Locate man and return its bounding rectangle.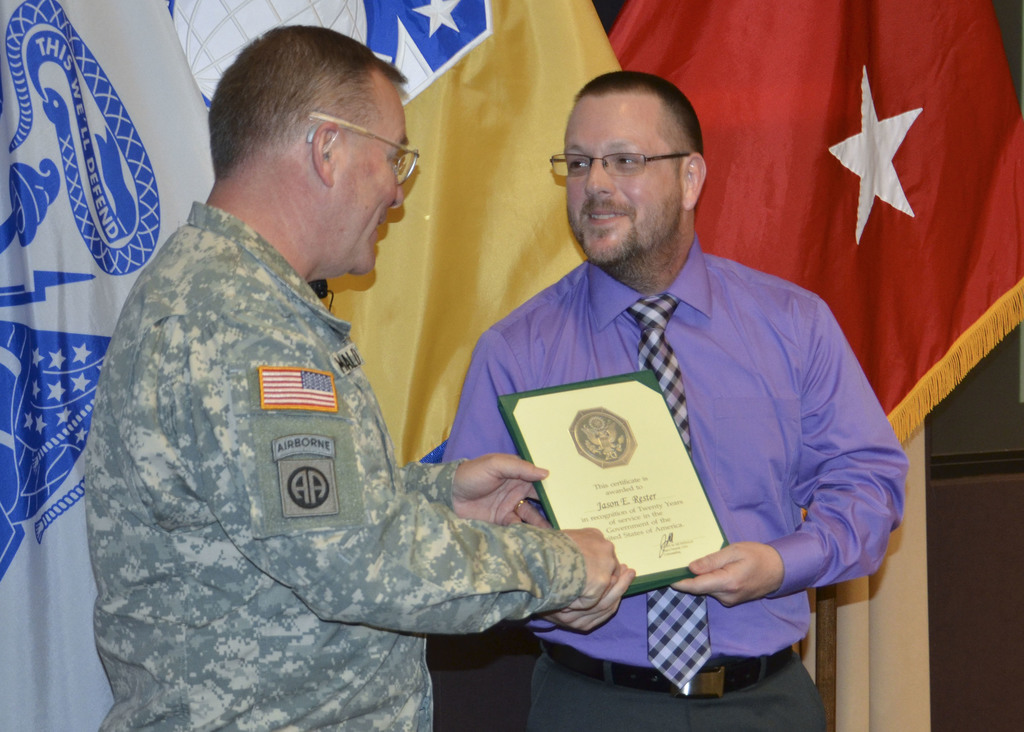
[left=428, top=72, right=910, bottom=697].
